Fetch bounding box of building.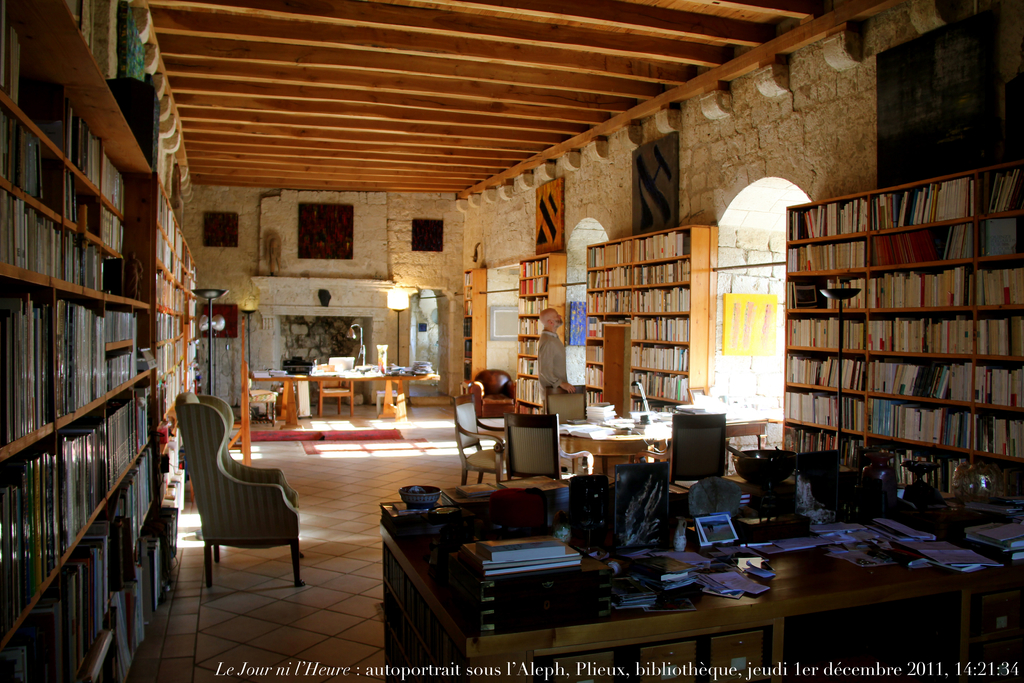
Bbox: (1,0,1022,682).
